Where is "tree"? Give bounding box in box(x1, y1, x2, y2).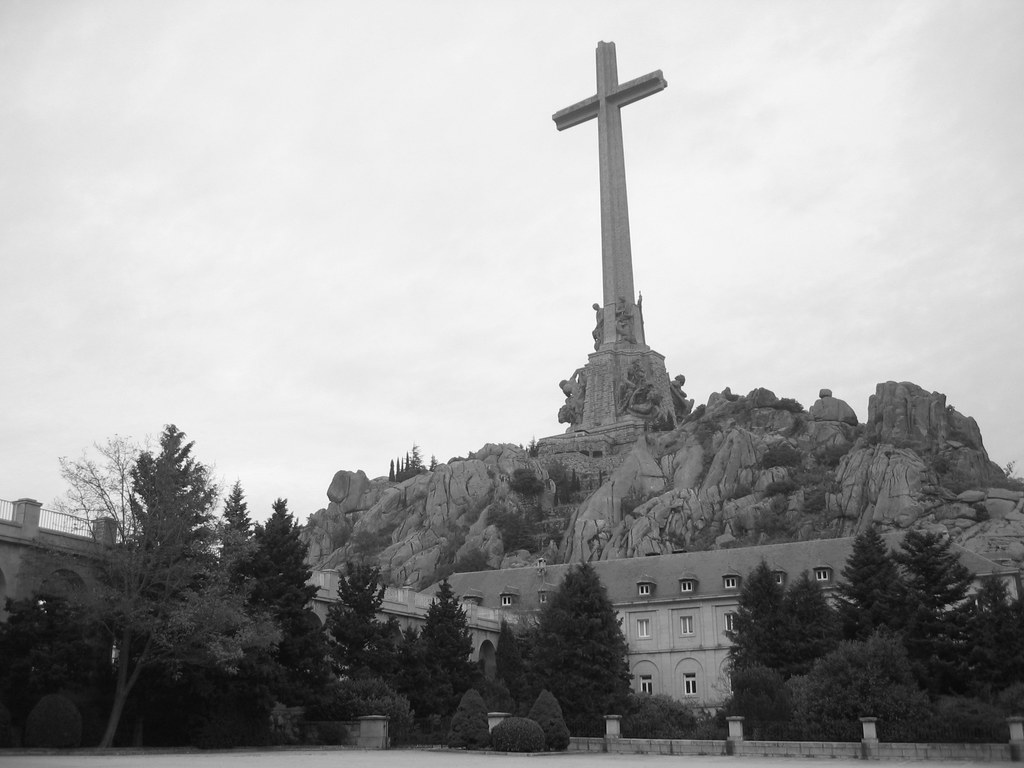
box(320, 555, 406, 676).
